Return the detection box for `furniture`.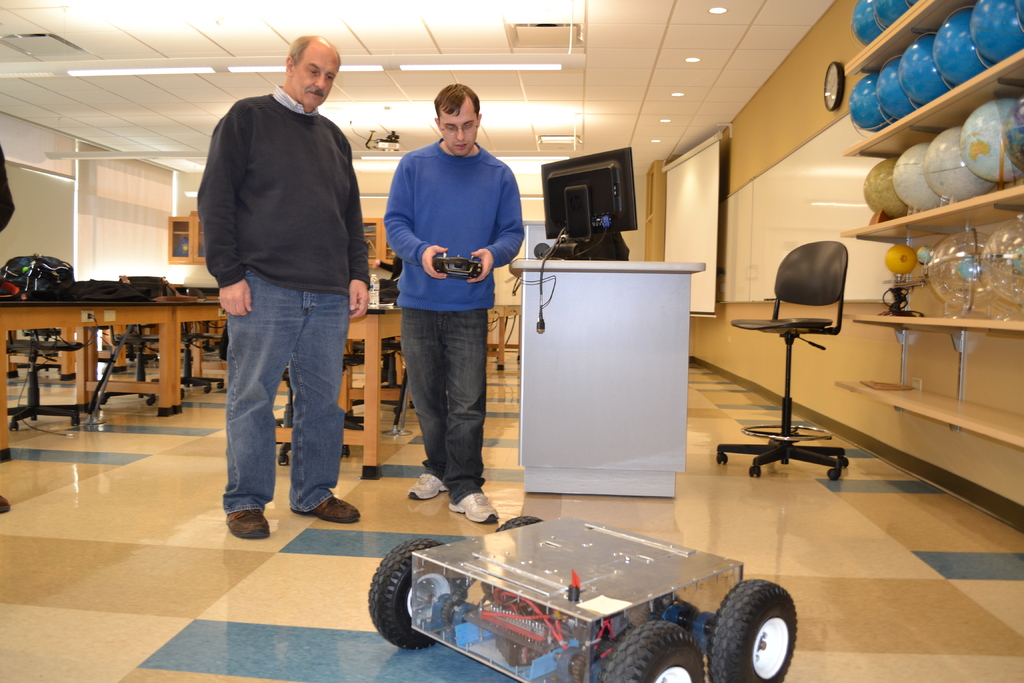
275/306/399/479.
